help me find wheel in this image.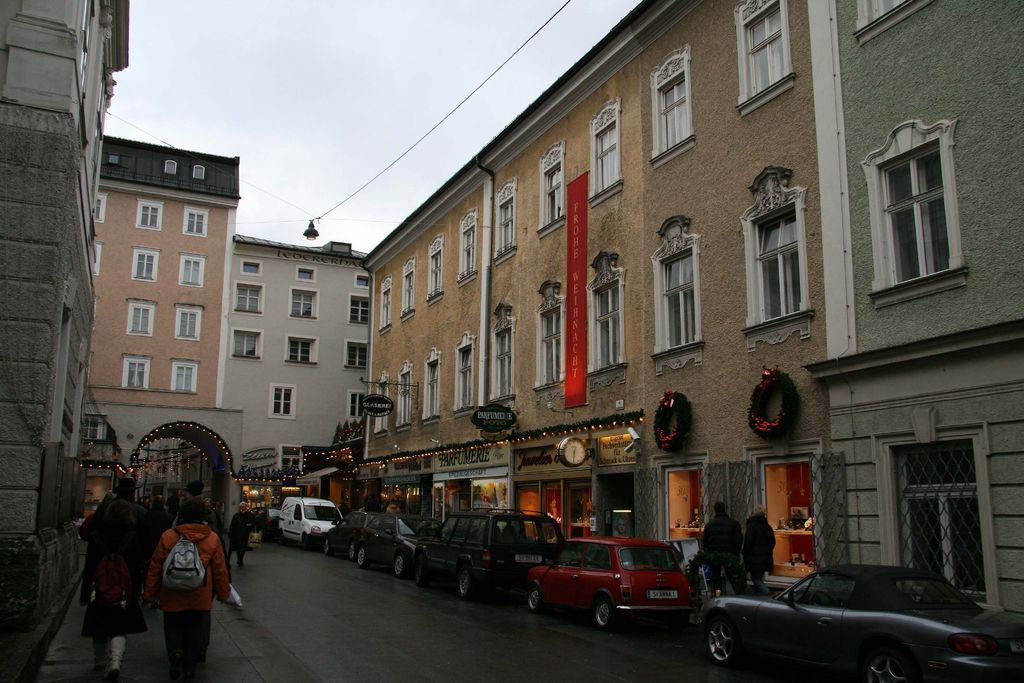
Found it: [left=350, top=545, right=357, bottom=560].
